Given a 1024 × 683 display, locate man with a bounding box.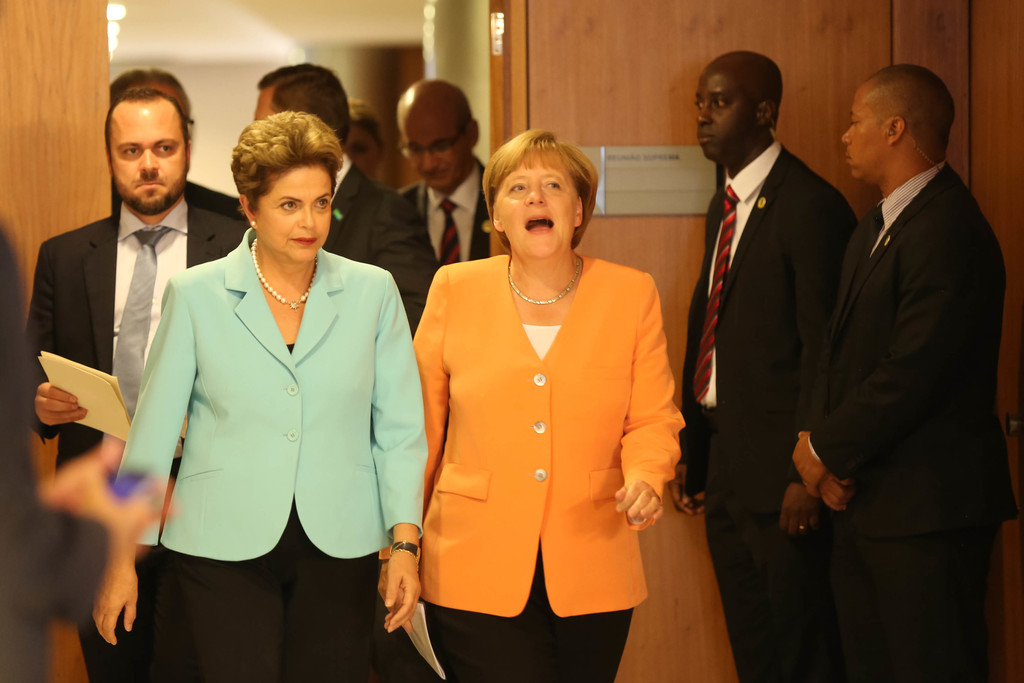
Located: rect(774, 58, 1023, 682).
